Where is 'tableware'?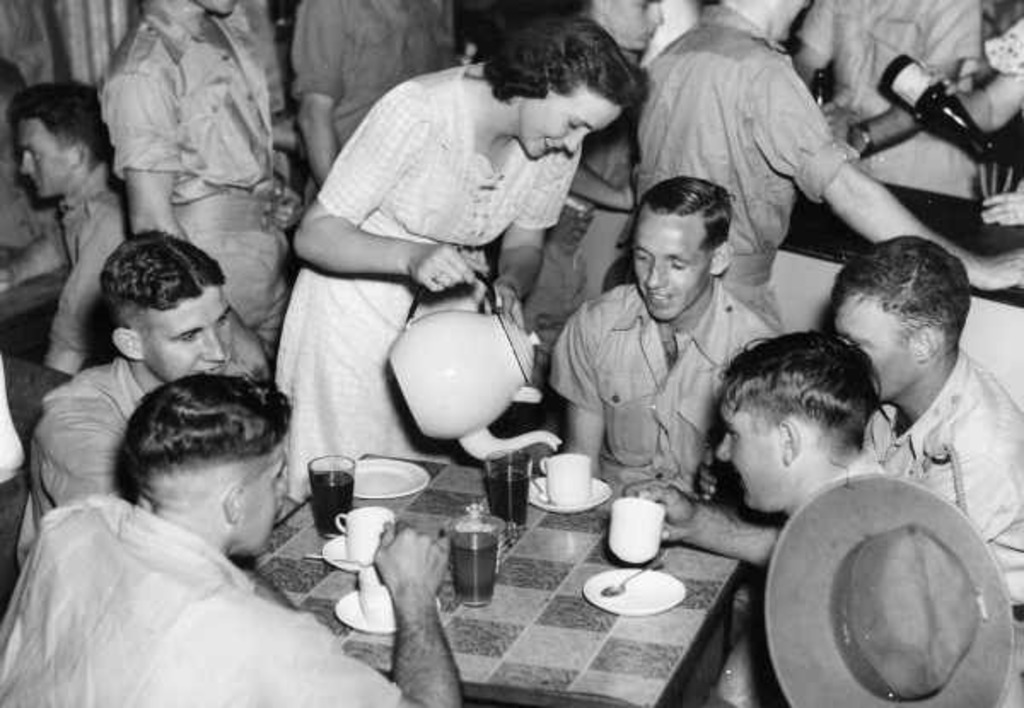
[left=486, top=450, right=529, bottom=534].
